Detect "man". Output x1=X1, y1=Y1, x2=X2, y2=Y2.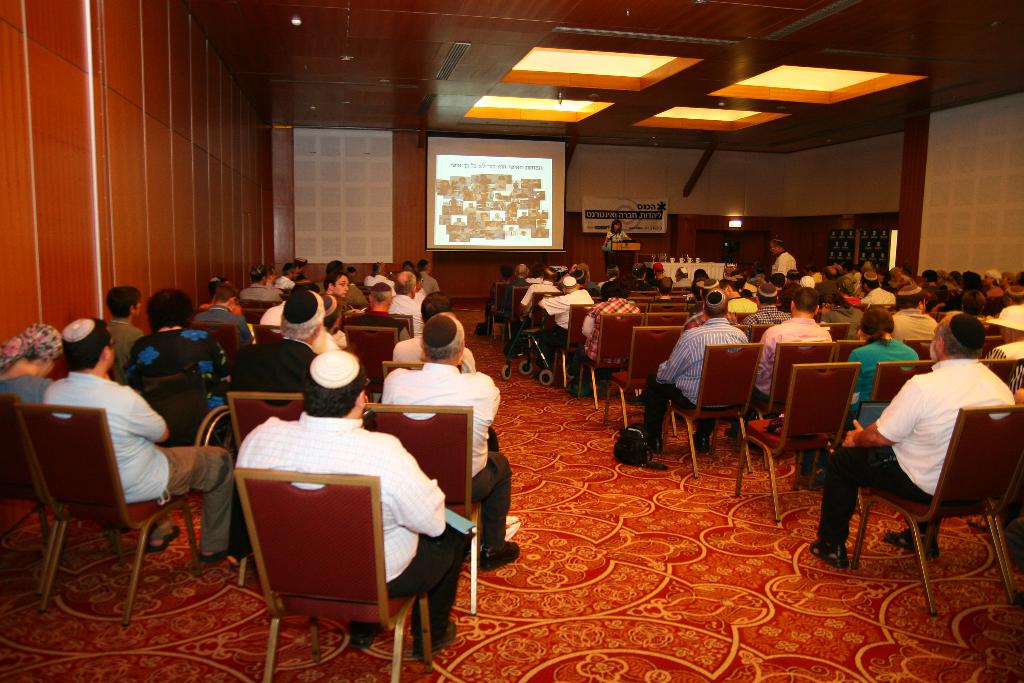
x1=394, y1=270, x2=424, y2=320.
